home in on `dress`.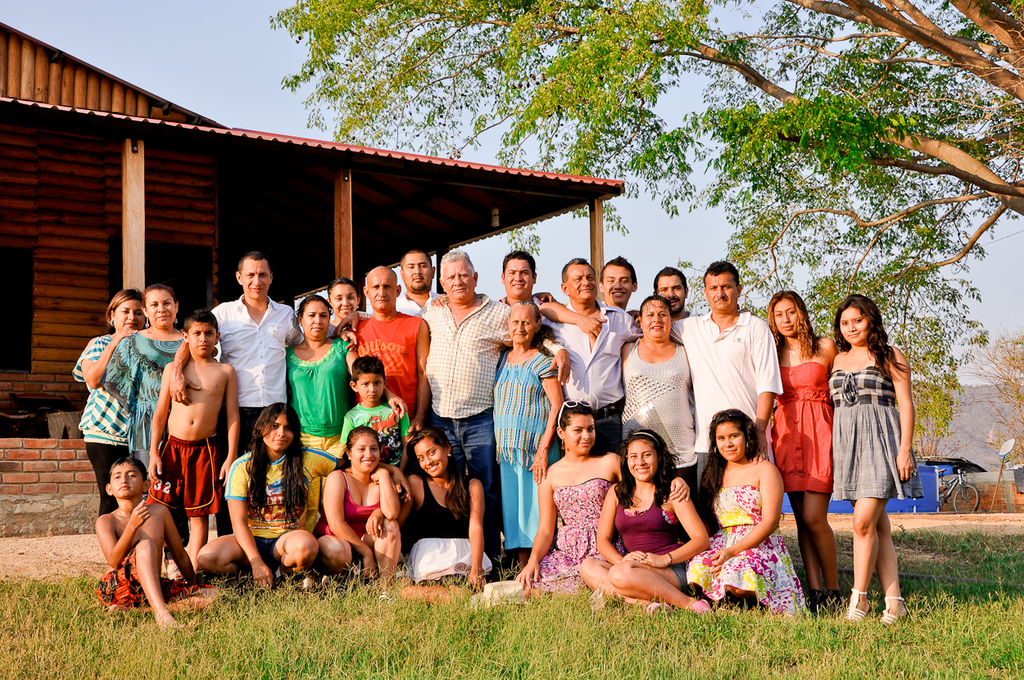
Homed in at [685,483,809,619].
